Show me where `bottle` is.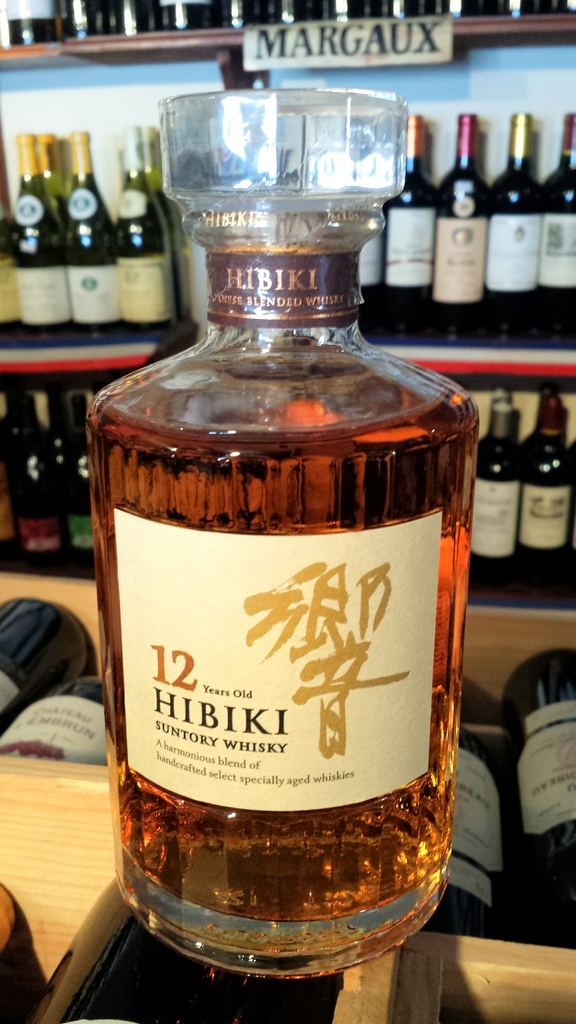
`bottle` is at x1=387 y1=113 x2=441 y2=305.
